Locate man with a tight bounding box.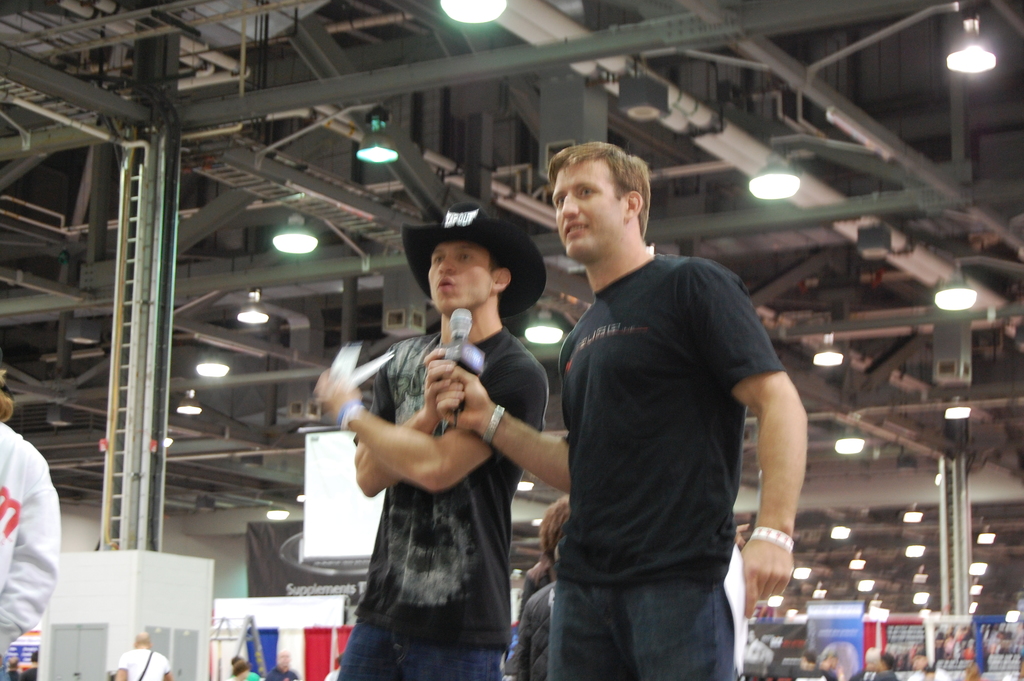
region(424, 139, 812, 680).
